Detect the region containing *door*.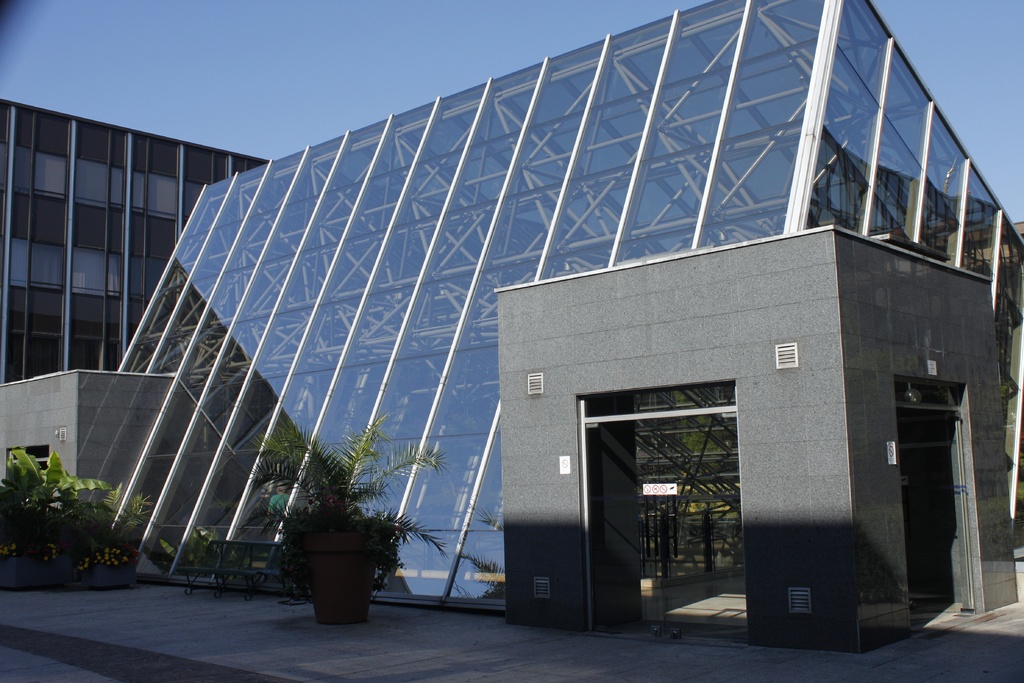
580:413:746:653.
